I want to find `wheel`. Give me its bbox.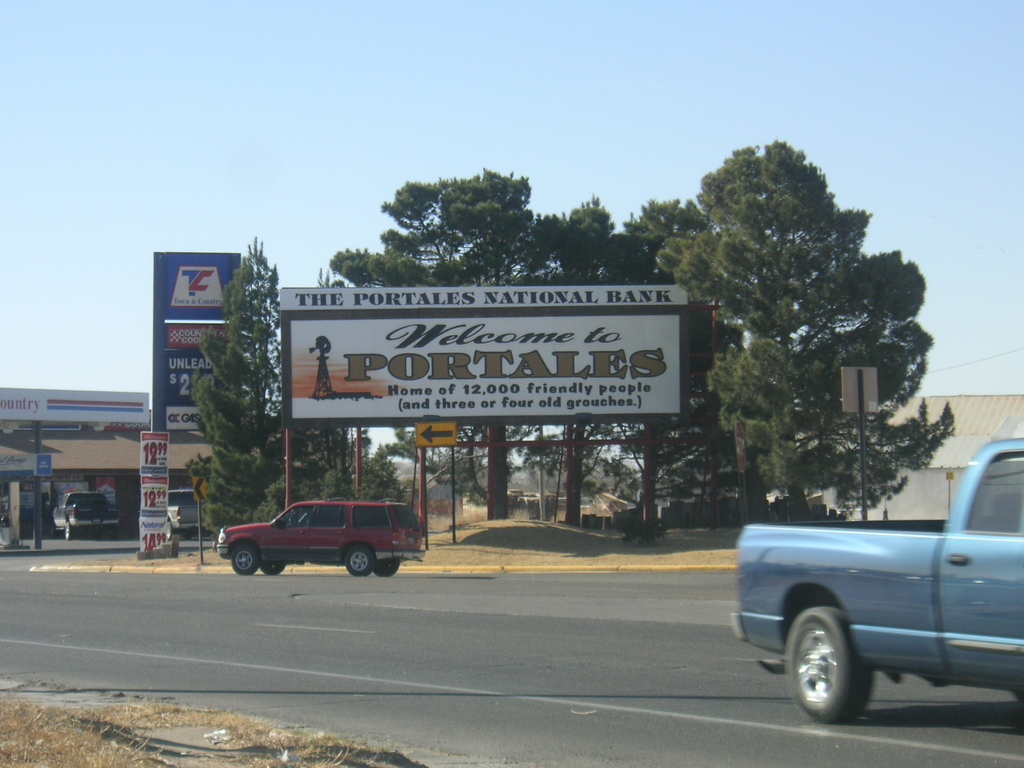
[232, 542, 260, 573].
